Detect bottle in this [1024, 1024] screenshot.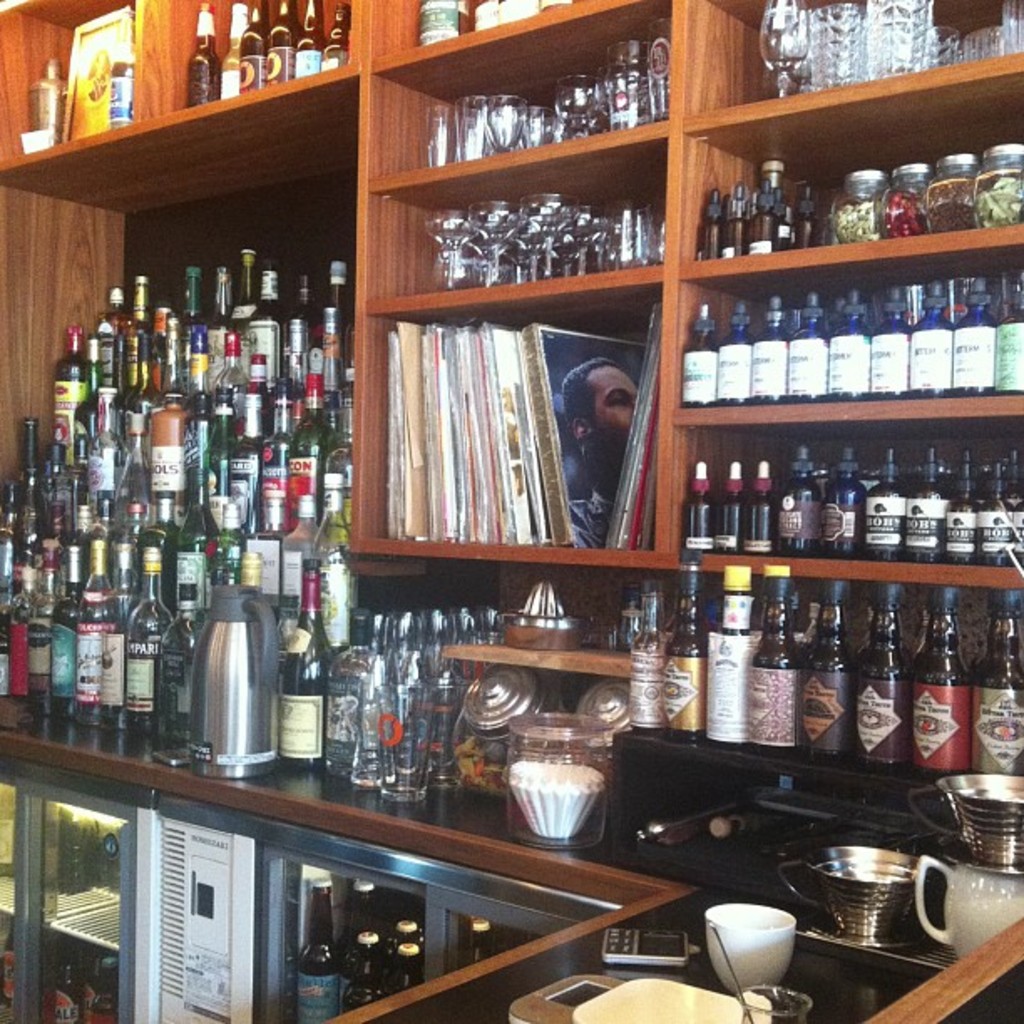
Detection: bbox=[0, 550, 42, 699].
